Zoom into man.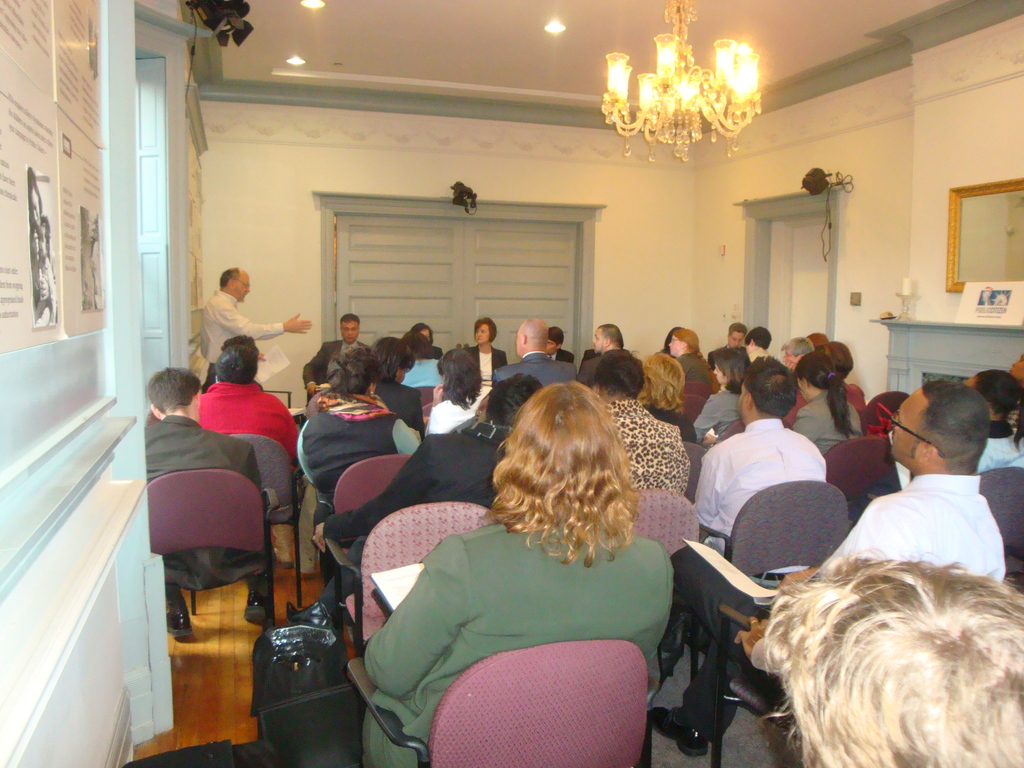
Zoom target: bbox=[141, 367, 278, 635].
